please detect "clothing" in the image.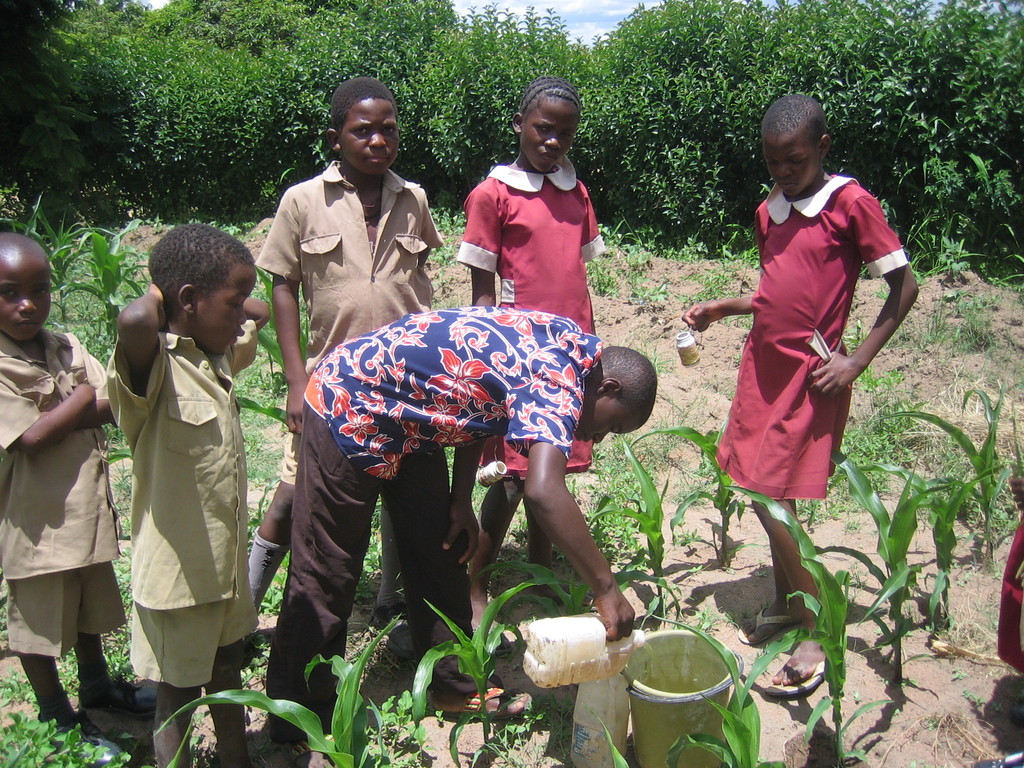
[266, 304, 600, 740].
